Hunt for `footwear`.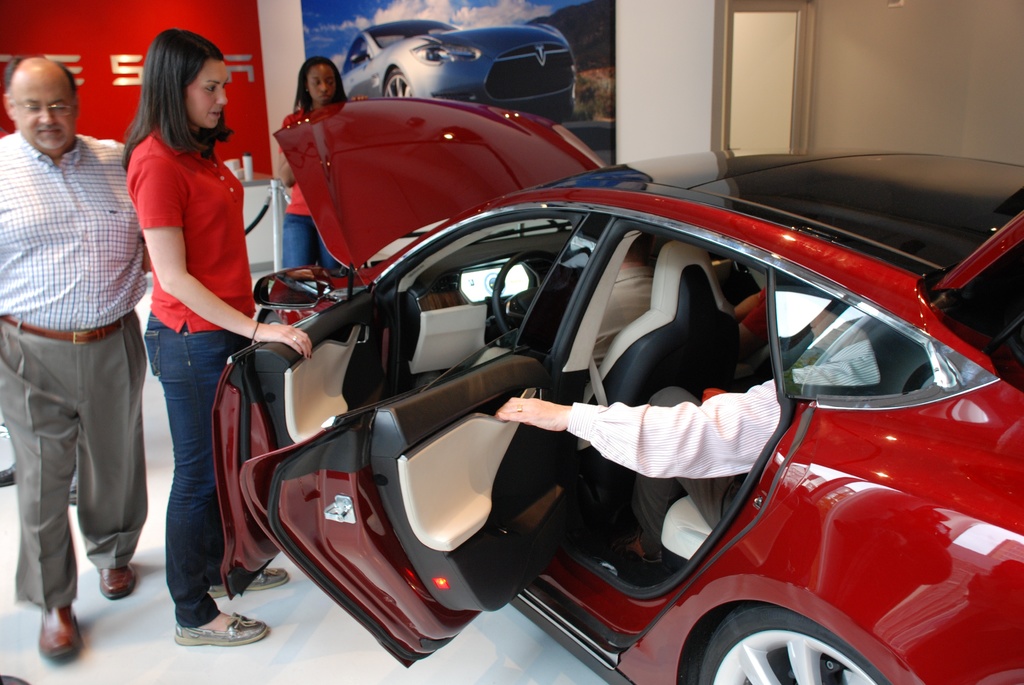
Hunted down at box=[158, 602, 256, 659].
